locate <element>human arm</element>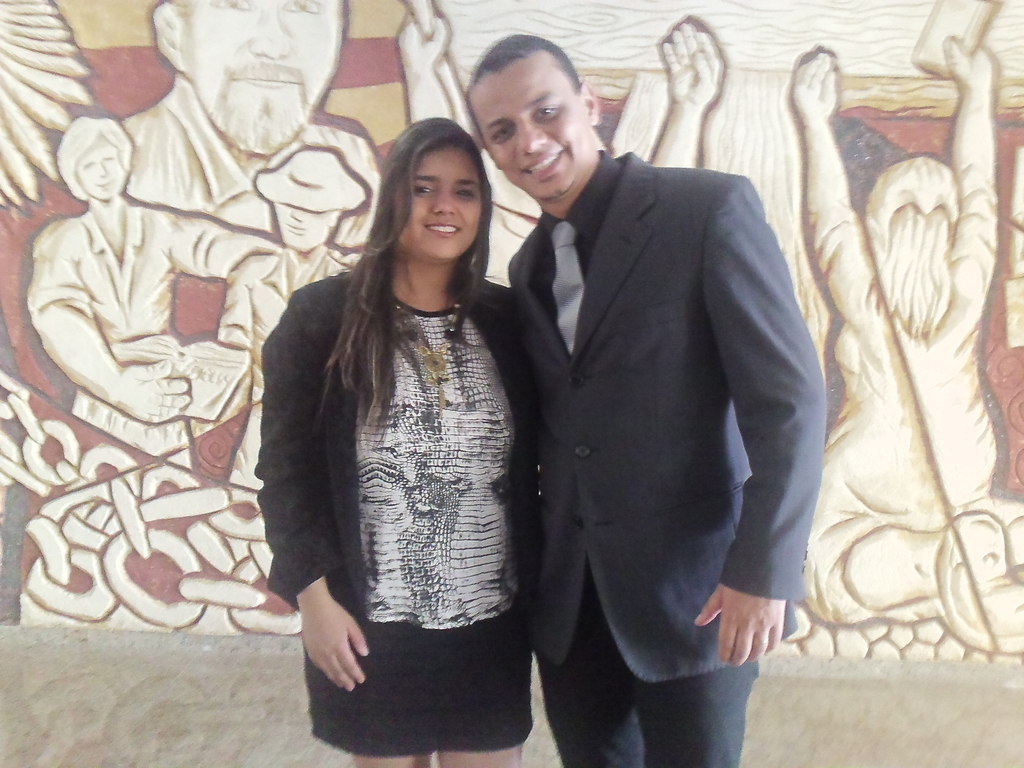
region(929, 31, 1005, 342)
